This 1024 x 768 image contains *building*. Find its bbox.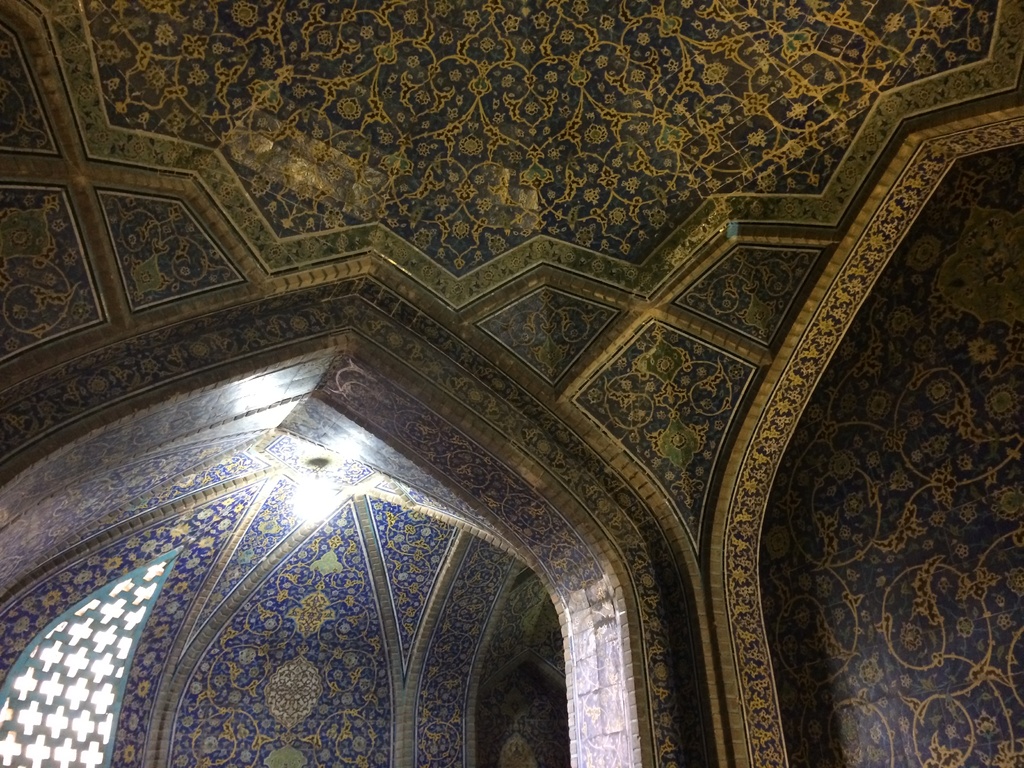
x1=0, y1=1, x2=1021, y2=767.
